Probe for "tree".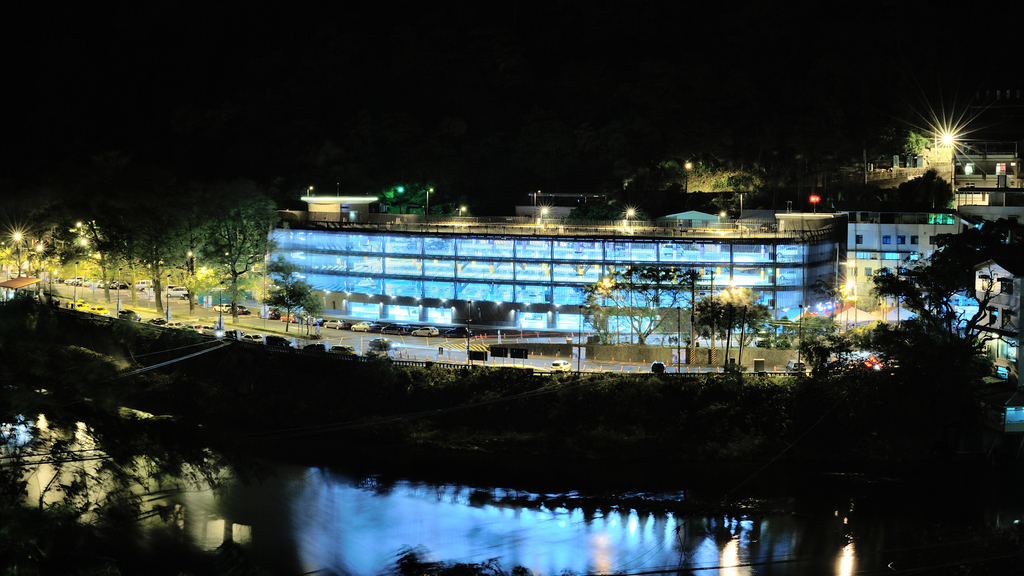
Probe result: 63/185/115/304.
